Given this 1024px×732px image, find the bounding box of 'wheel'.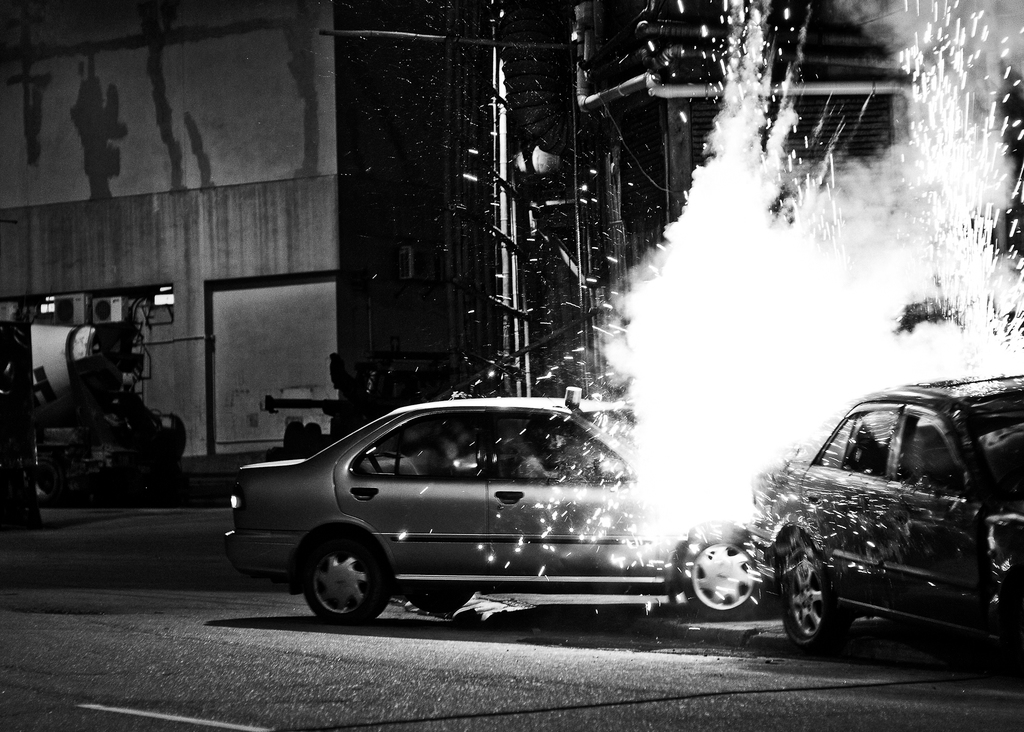
(782,547,851,653).
